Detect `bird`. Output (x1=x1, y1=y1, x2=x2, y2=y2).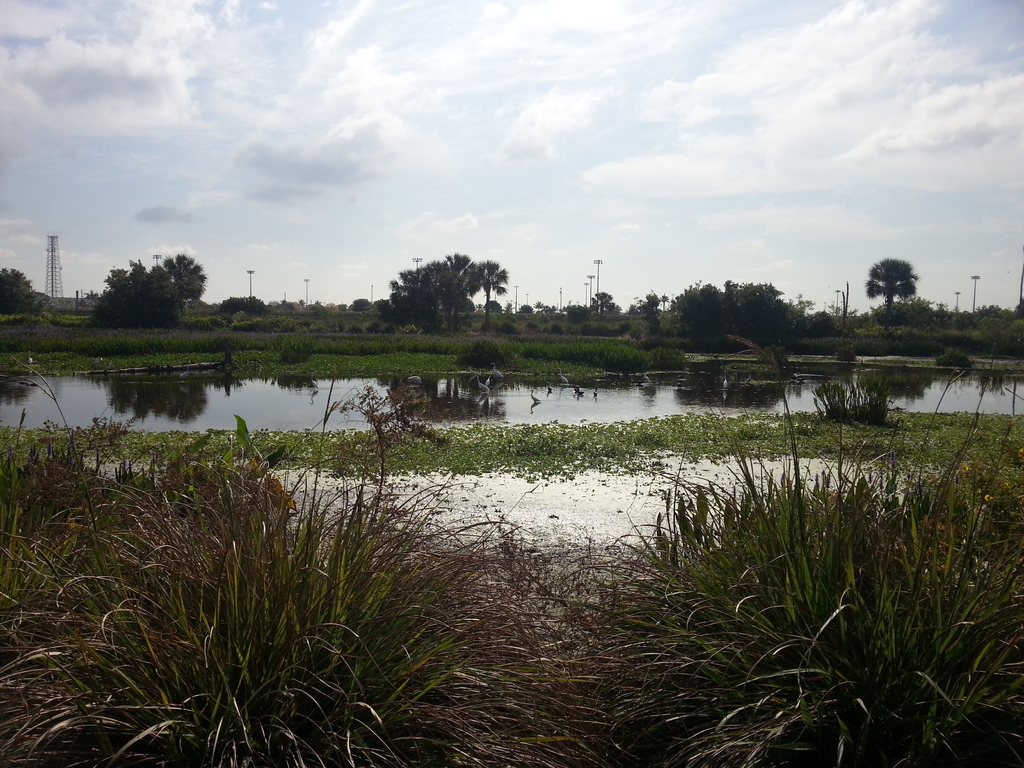
(x1=406, y1=374, x2=424, y2=390).
